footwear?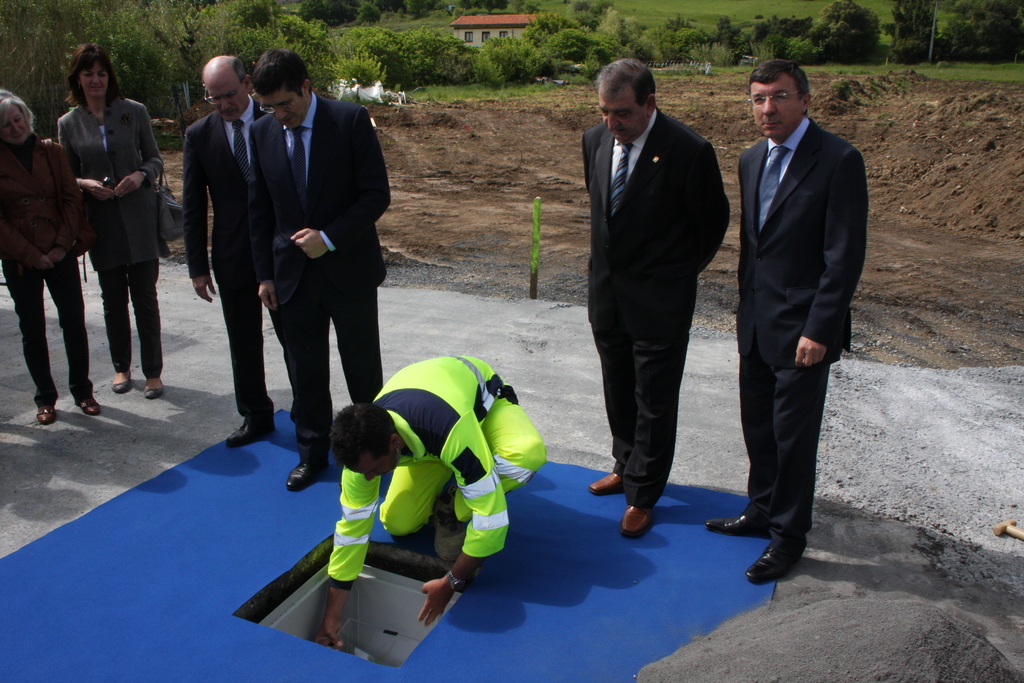
region(620, 504, 655, 536)
